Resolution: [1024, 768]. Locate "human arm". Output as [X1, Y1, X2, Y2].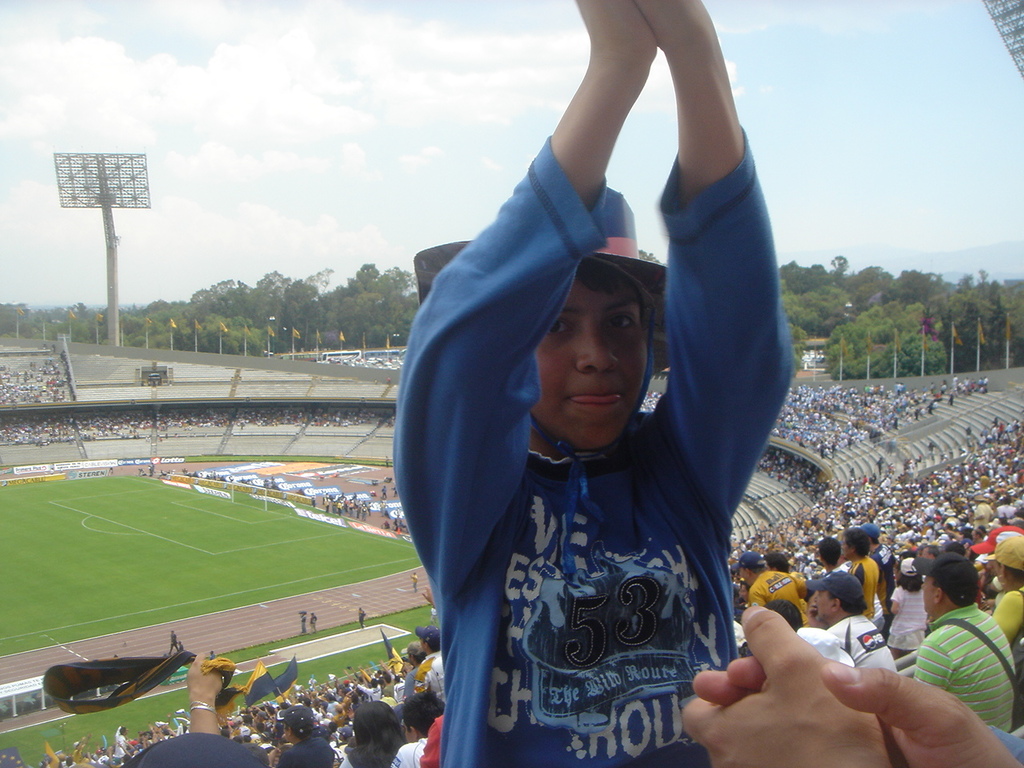
[691, 655, 1021, 767].
